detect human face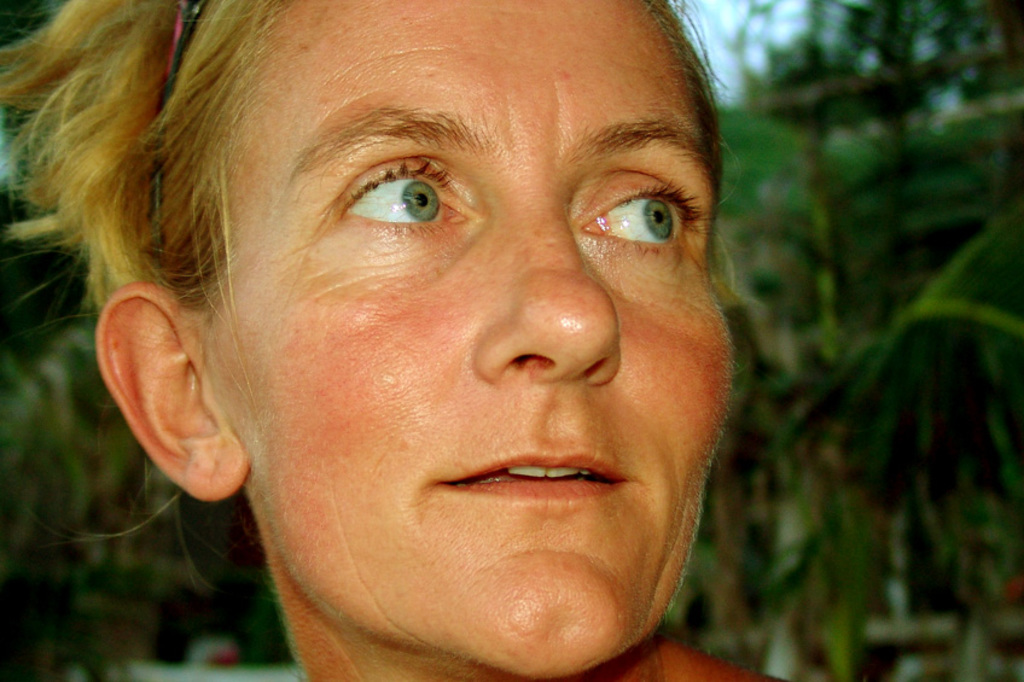
rect(193, 0, 735, 678)
